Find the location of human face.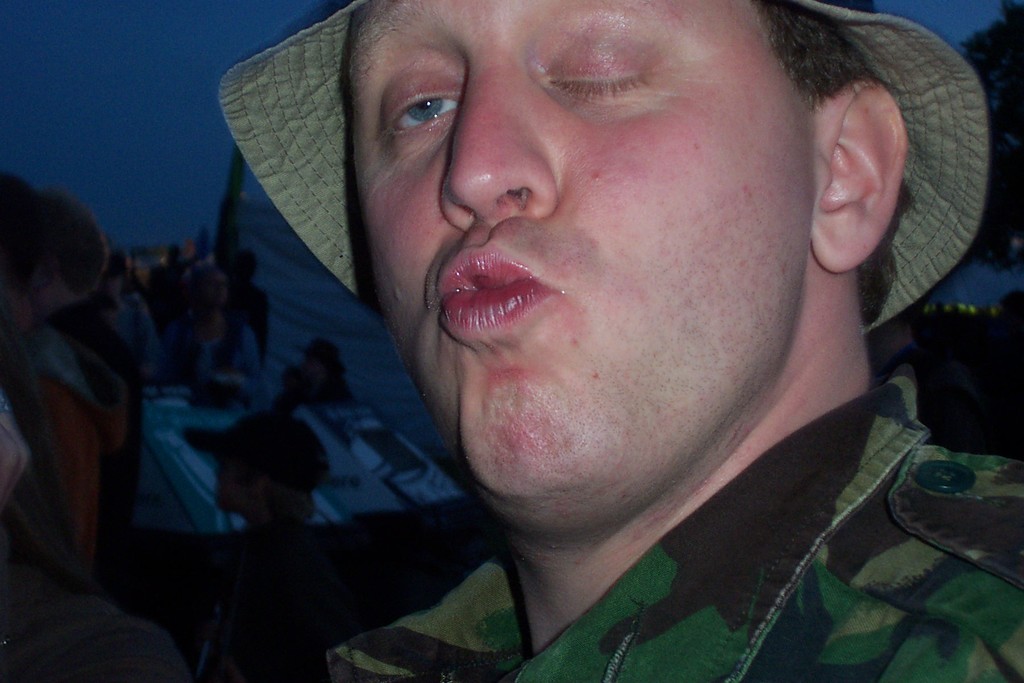
Location: {"left": 349, "top": 0, "right": 809, "bottom": 493}.
